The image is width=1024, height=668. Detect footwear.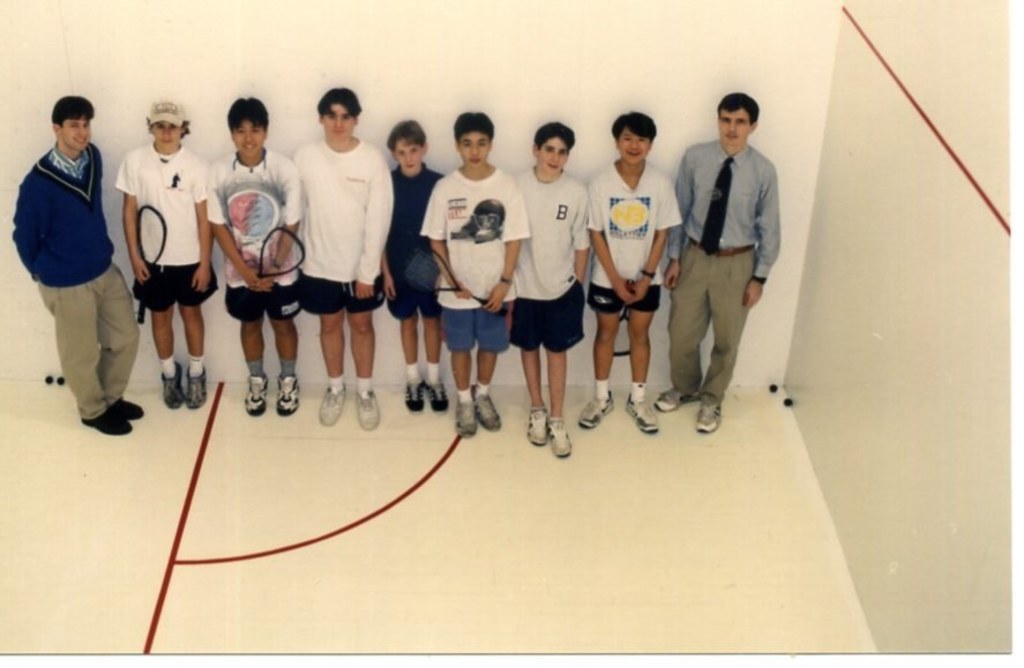
Detection: box(189, 358, 201, 406).
